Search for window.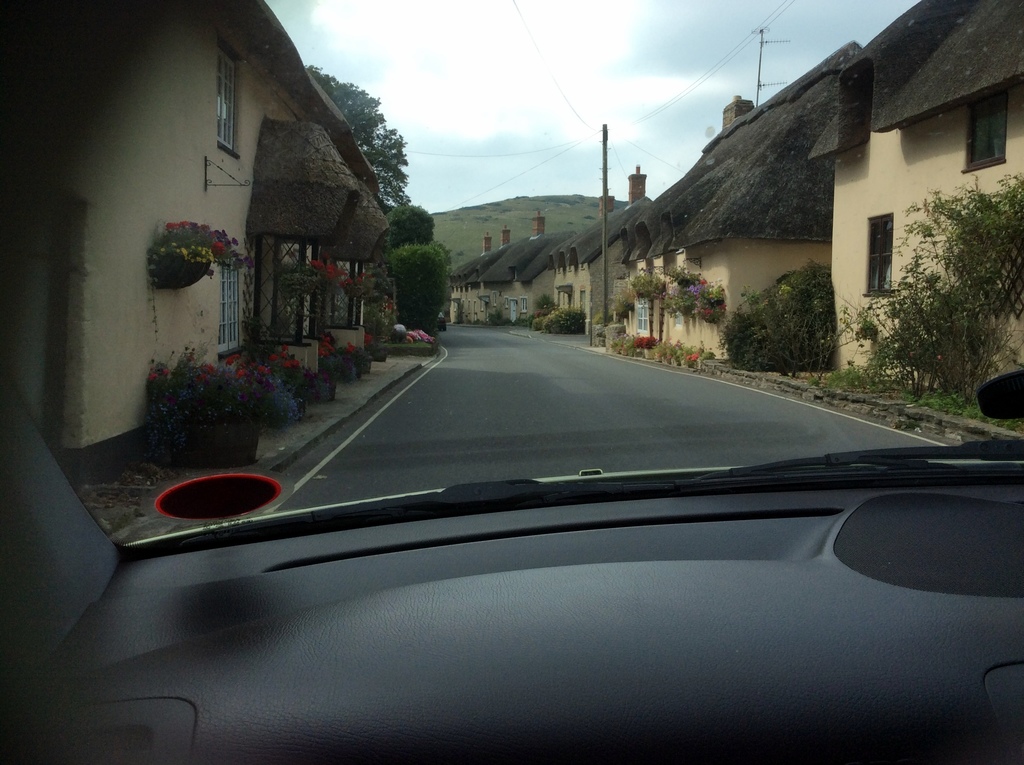
Found at l=213, t=28, r=242, b=154.
